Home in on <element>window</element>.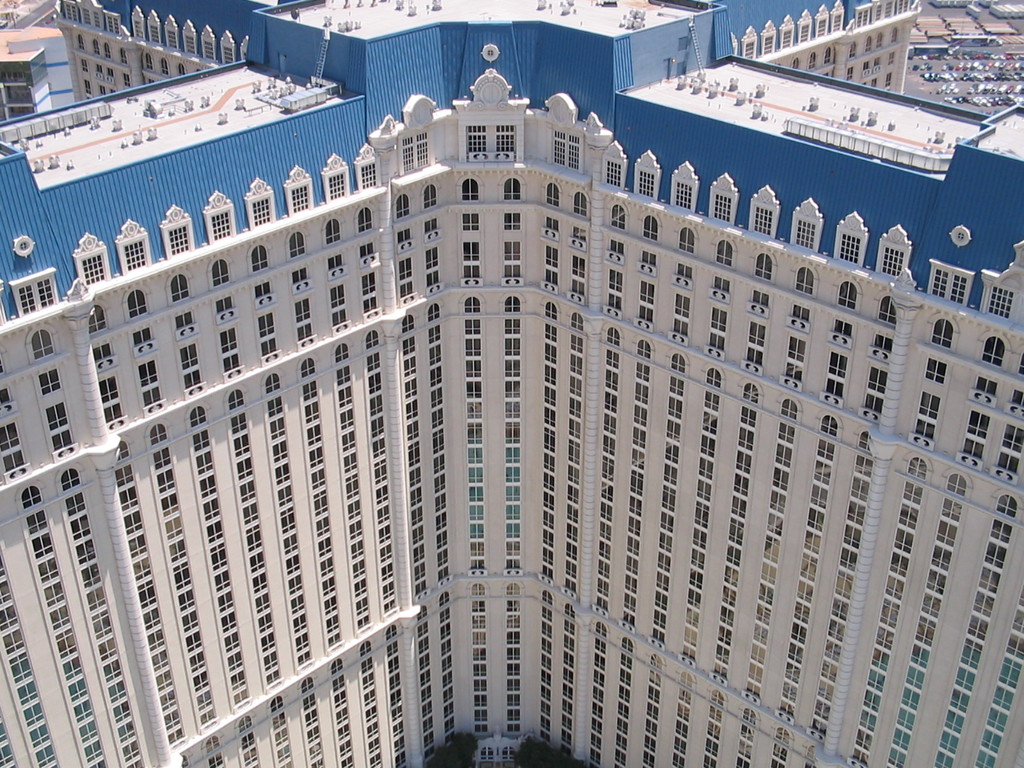
Homed in at rect(719, 586, 736, 609).
